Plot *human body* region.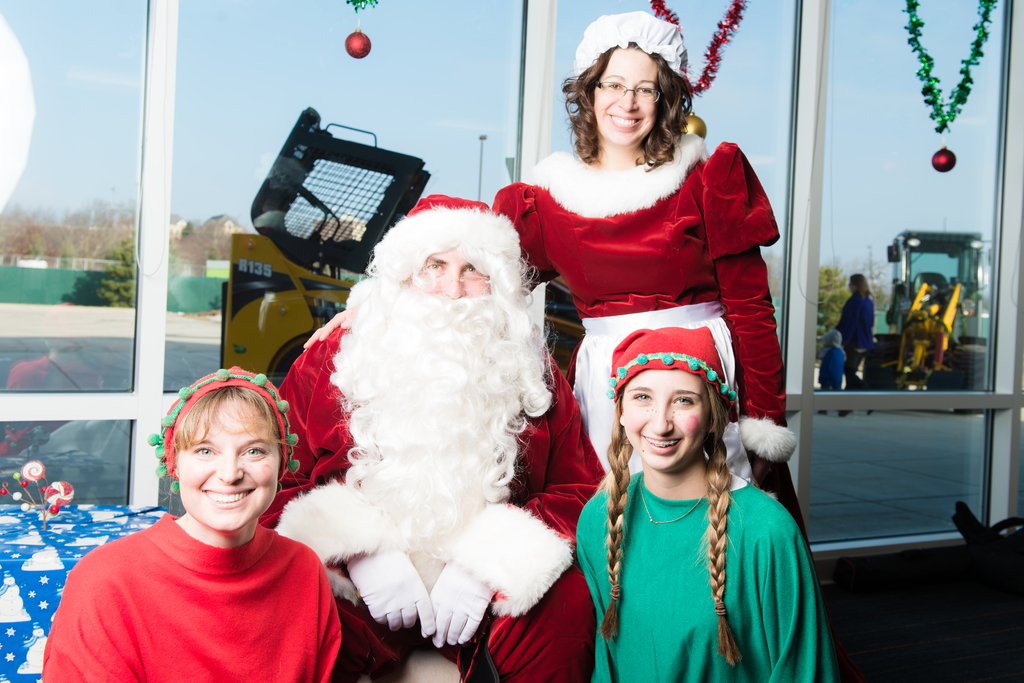
Plotted at l=570, t=457, r=834, b=682.
